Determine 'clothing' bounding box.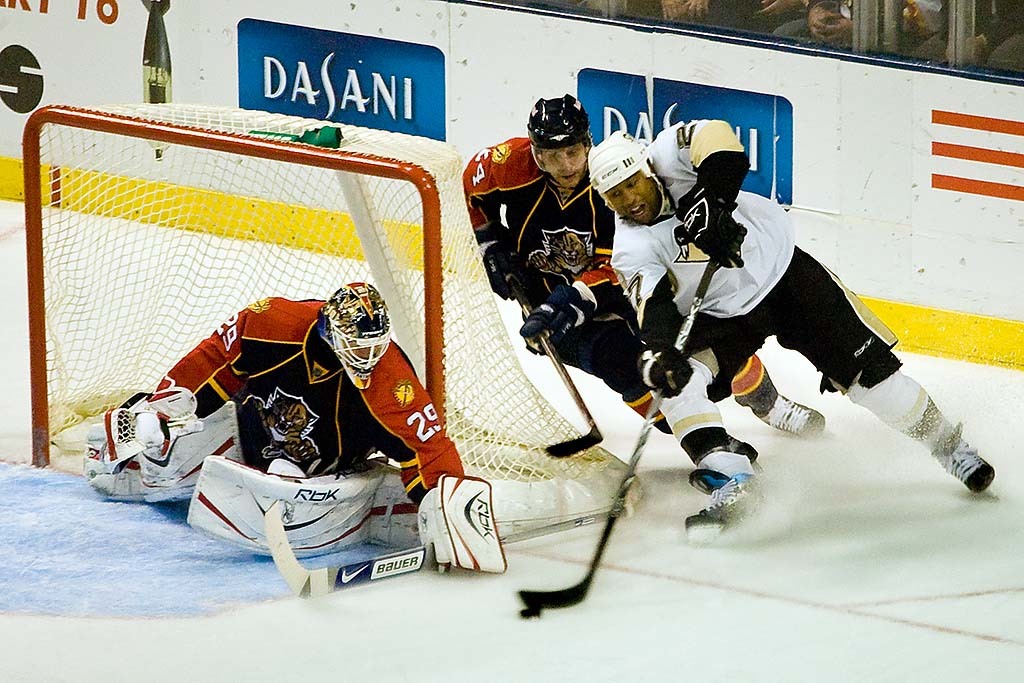
Determined: x1=166, y1=282, x2=470, y2=544.
